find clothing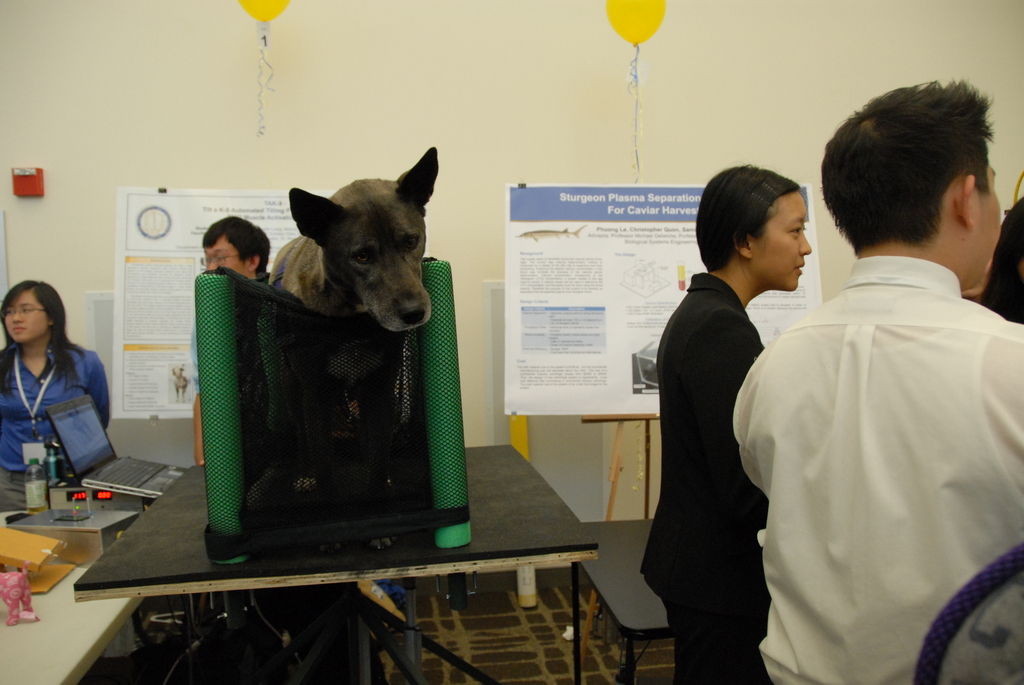
0:326:115:512
